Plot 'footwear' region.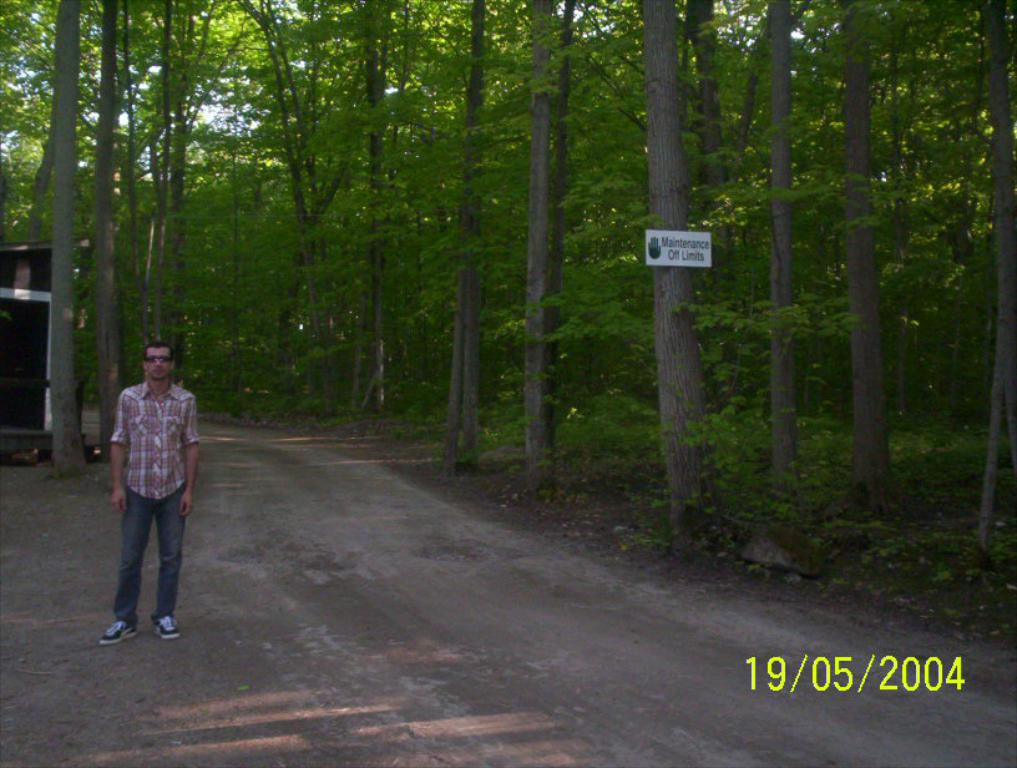
Plotted at rect(152, 606, 178, 637).
